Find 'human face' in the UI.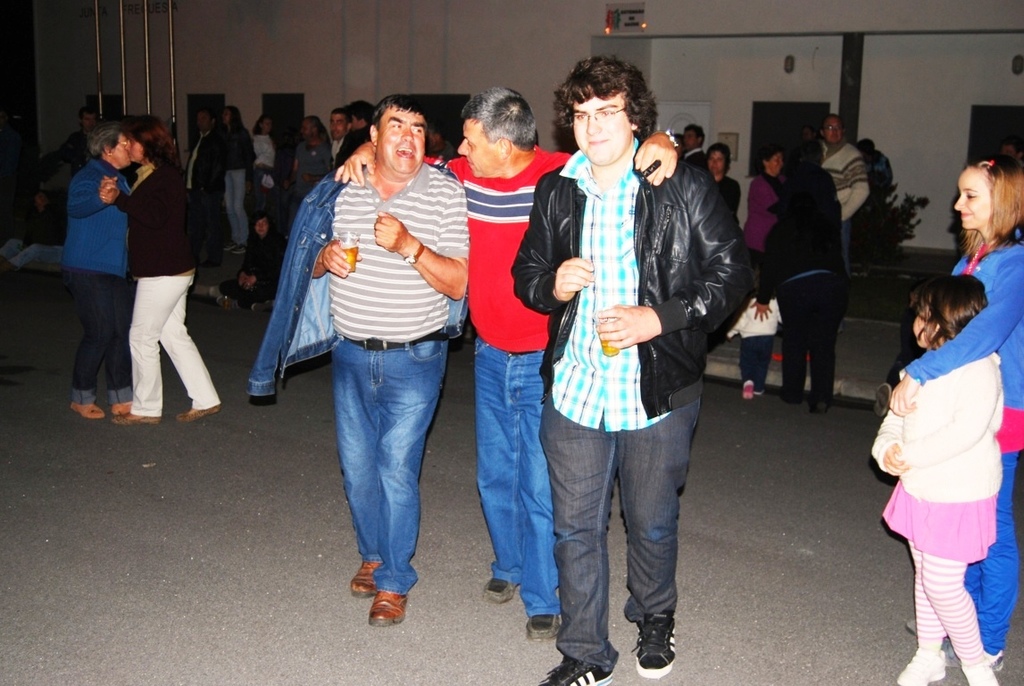
UI element at x1=128 y1=136 x2=140 y2=160.
